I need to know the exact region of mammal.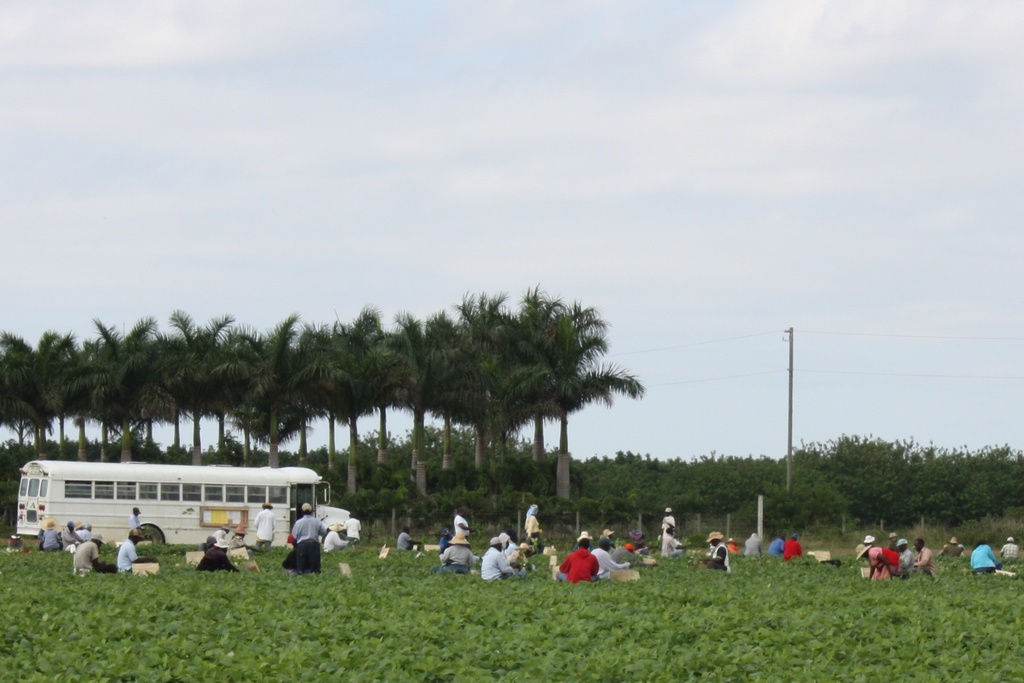
Region: 631, 531, 646, 559.
